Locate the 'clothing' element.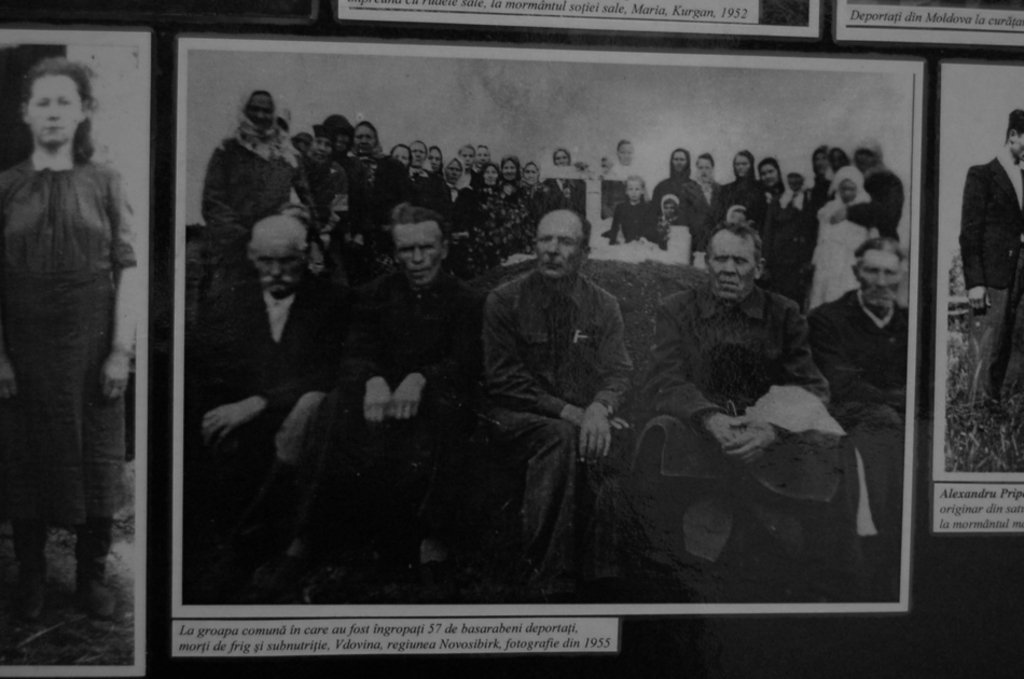
Element bbox: 295, 271, 478, 555.
